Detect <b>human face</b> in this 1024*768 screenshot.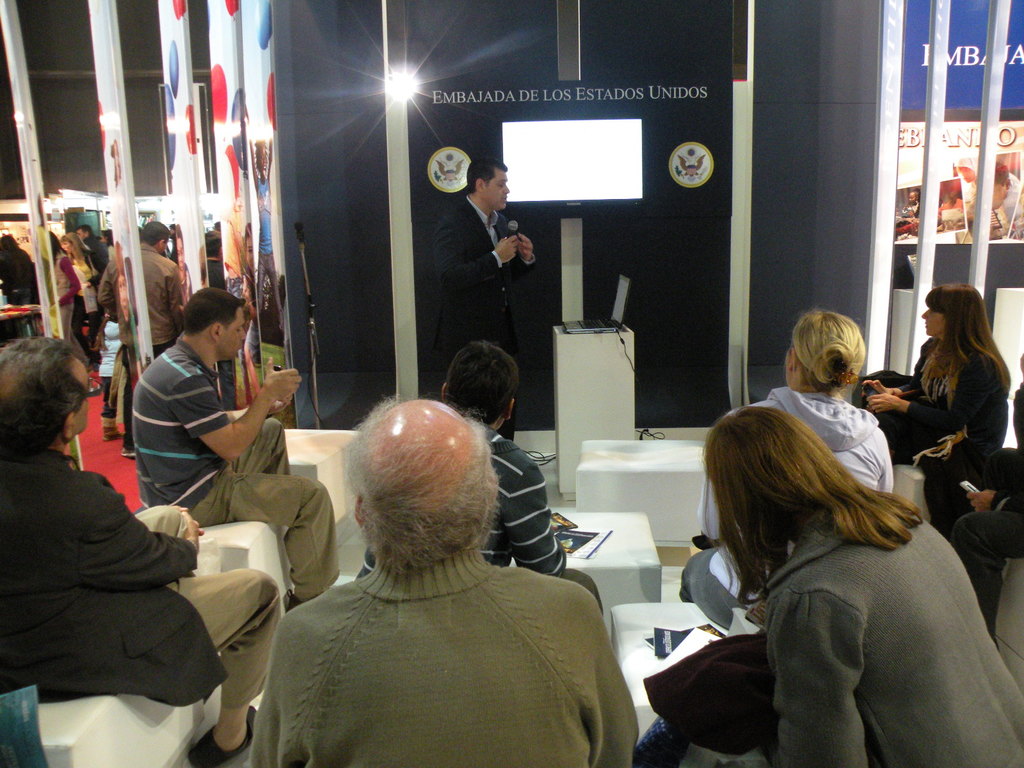
Detection: 72, 358, 93, 432.
